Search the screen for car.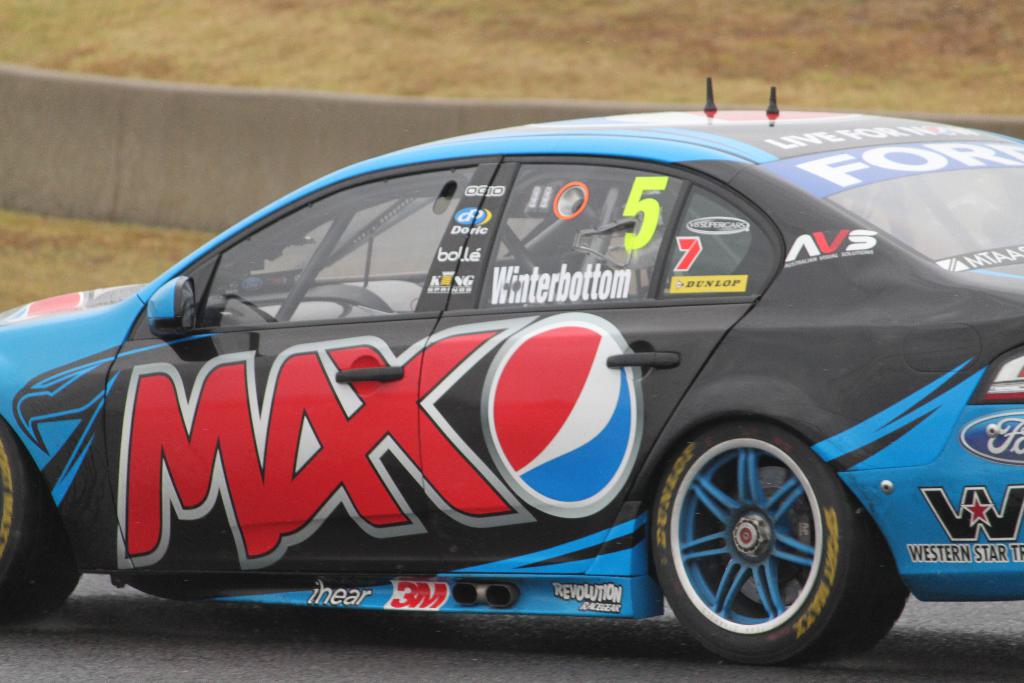
Found at rect(0, 78, 1023, 675).
